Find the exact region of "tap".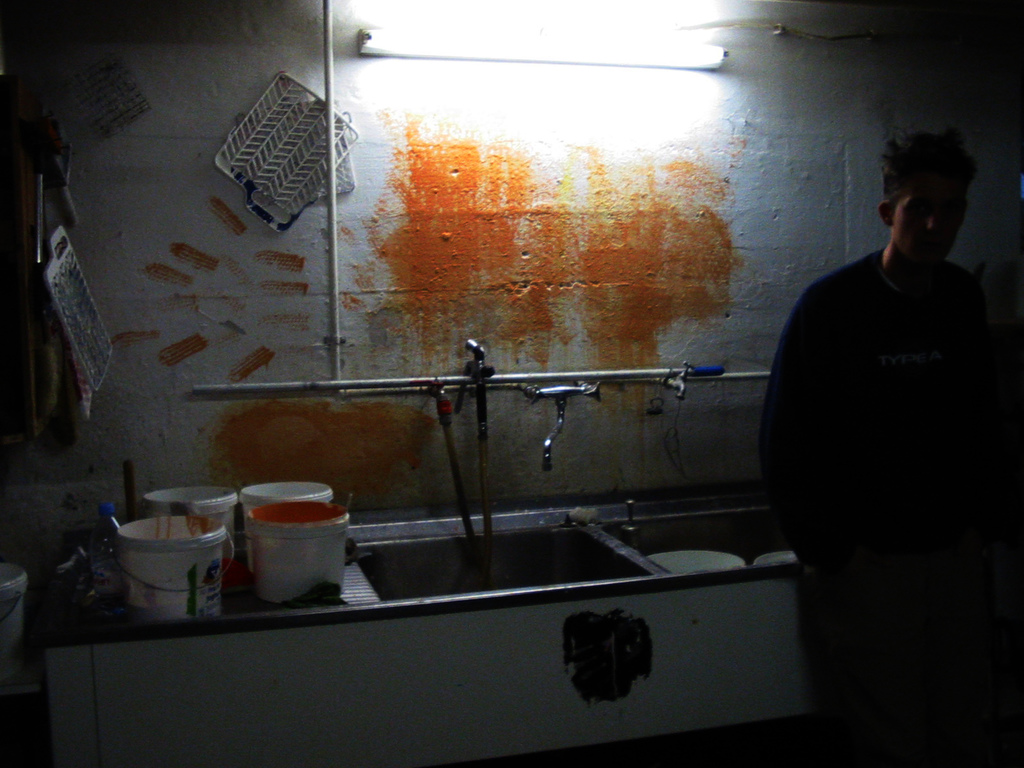
Exact region: {"x1": 665, "y1": 361, "x2": 700, "y2": 398}.
